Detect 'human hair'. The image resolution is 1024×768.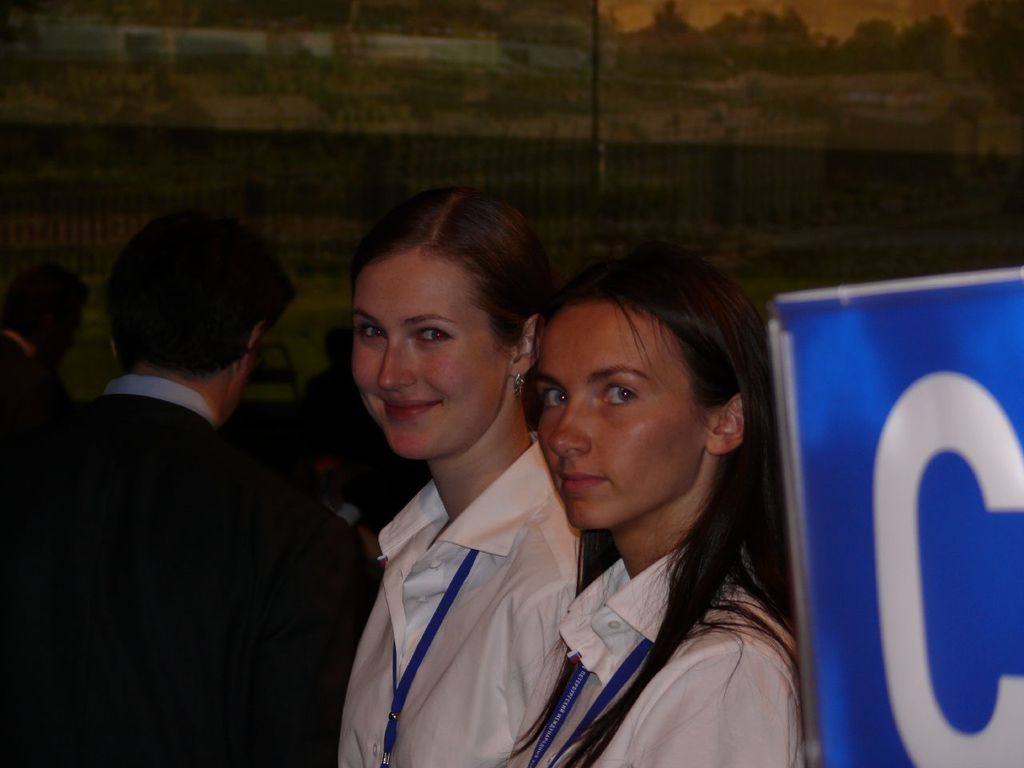
(x1=512, y1=246, x2=776, y2=752).
